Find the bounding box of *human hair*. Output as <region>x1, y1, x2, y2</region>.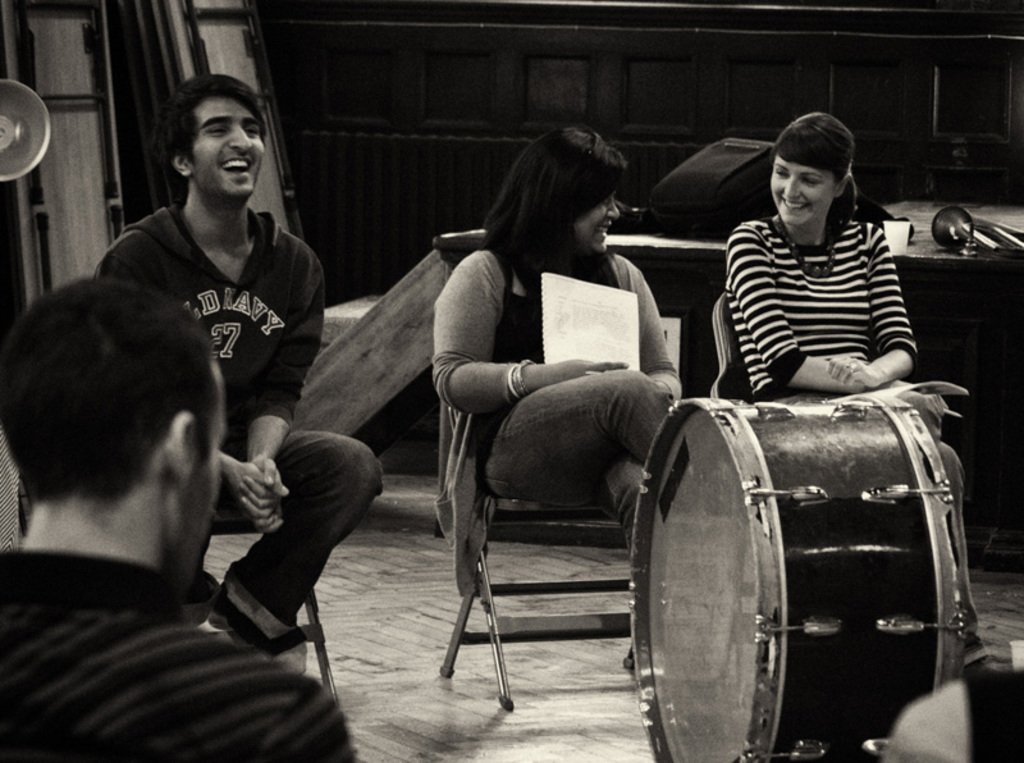
<region>484, 118, 637, 288</region>.
